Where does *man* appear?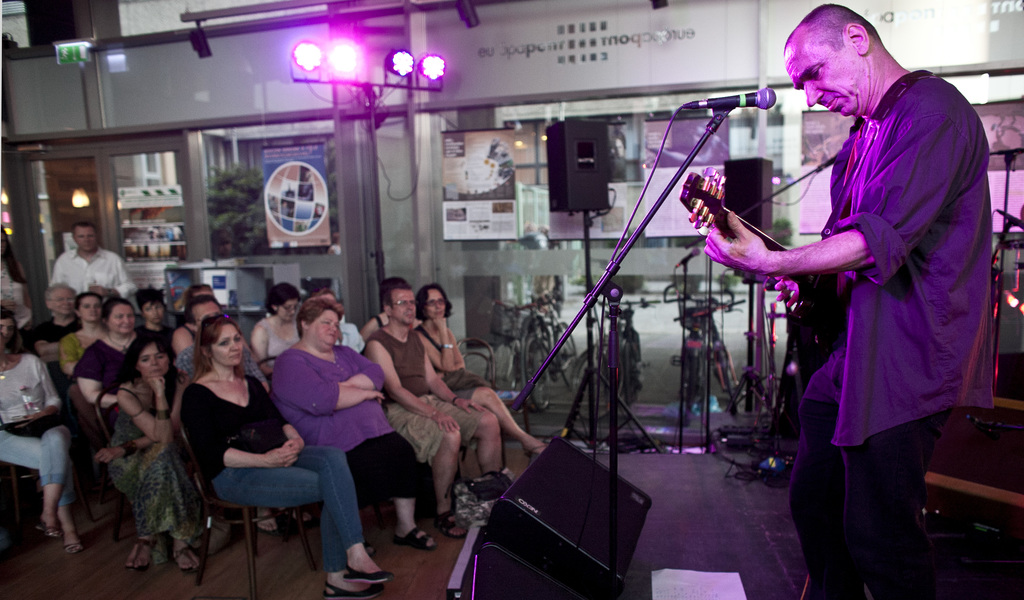
Appears at bbox(354, 277, 502, 546).
